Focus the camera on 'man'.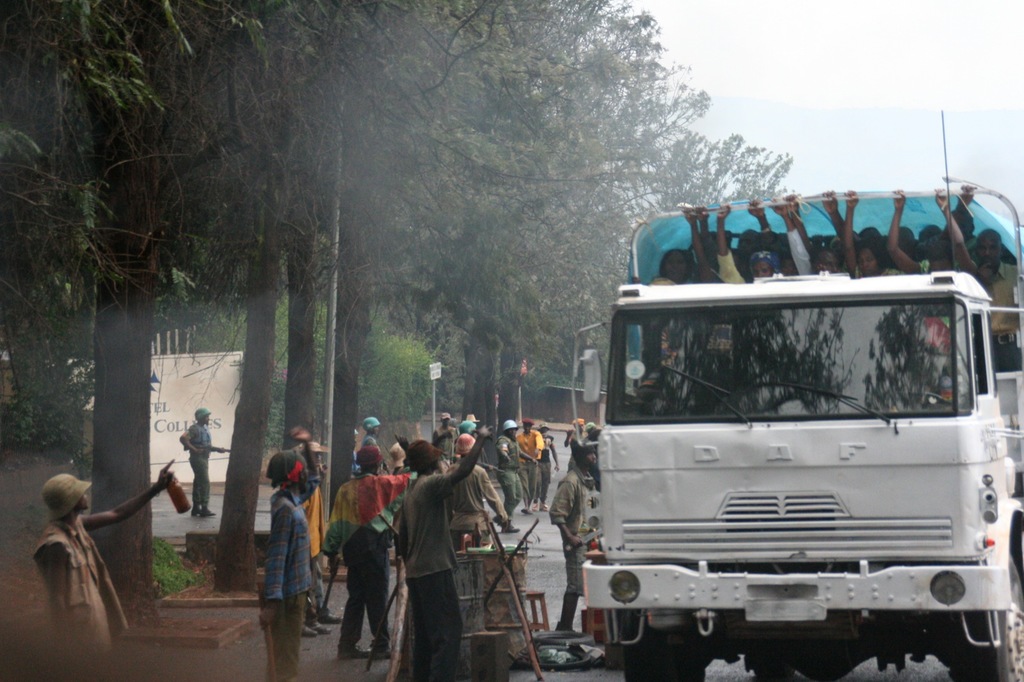
Focus region: region(323, 447, 417, 660).
